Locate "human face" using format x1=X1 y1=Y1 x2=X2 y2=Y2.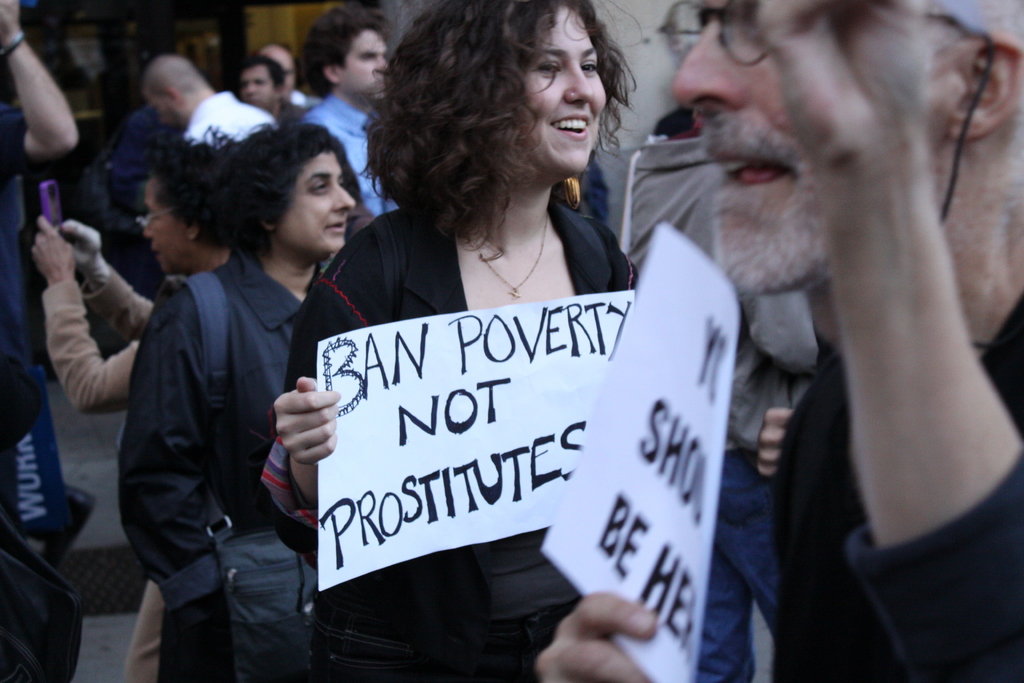
x1=296 y1=147 x2=362 y2=251.
